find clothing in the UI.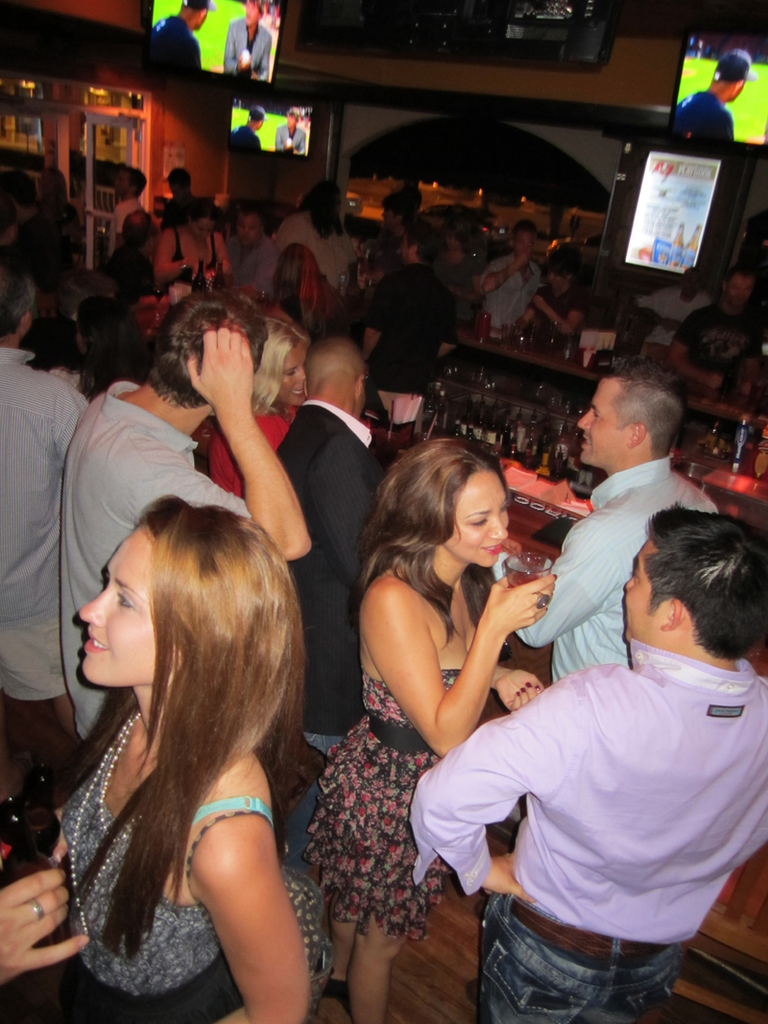
UI element at (left=274, top=124, right=309, bottom=154).
